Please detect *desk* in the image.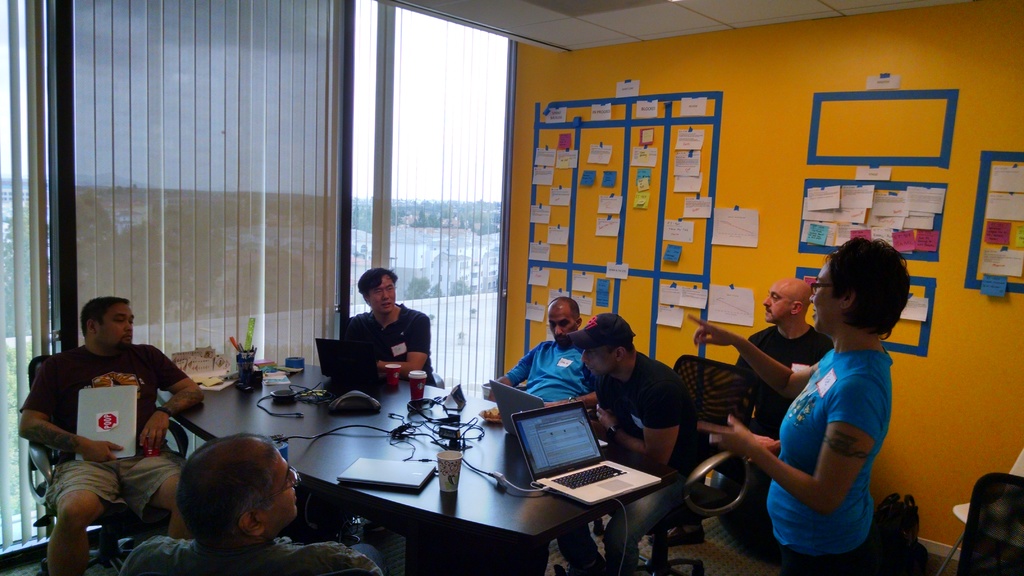
<bbox>161, 361, 675, 575</bbox>.
